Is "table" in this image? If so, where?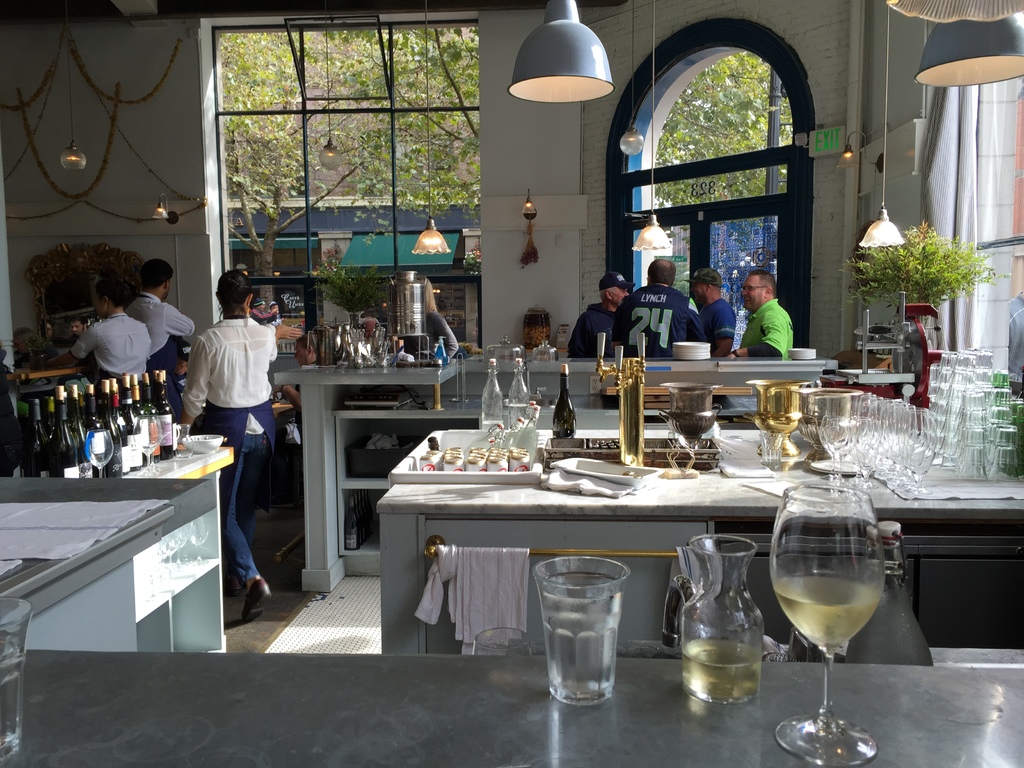
Yes, at x1=0 y1=636 x2=1023 y2=767.
